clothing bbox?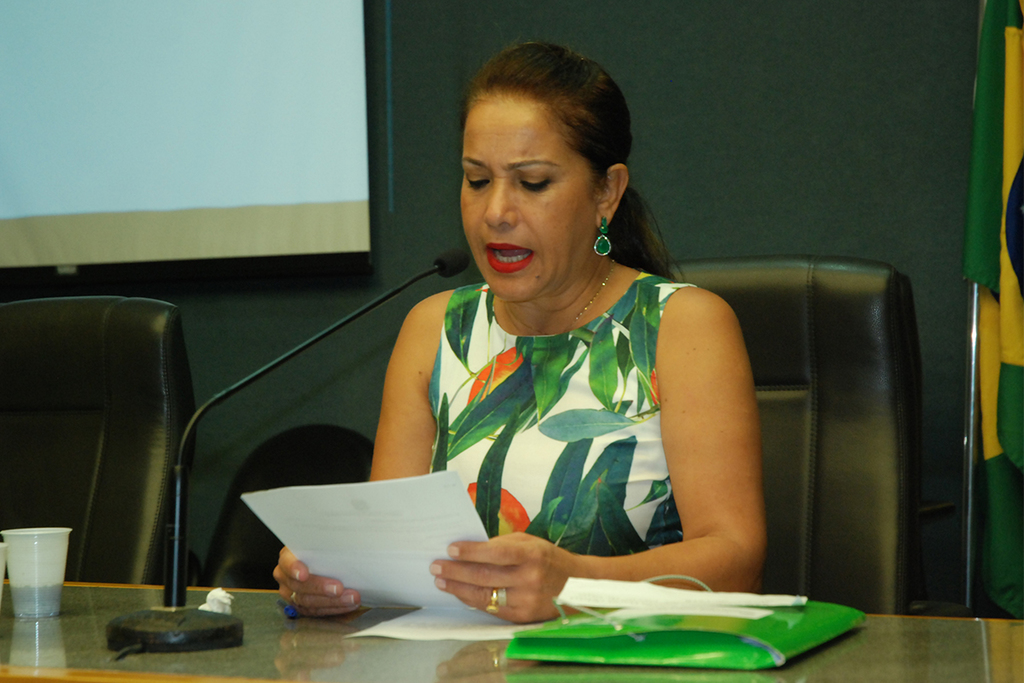
bbox(316, 276, 760, 557)
